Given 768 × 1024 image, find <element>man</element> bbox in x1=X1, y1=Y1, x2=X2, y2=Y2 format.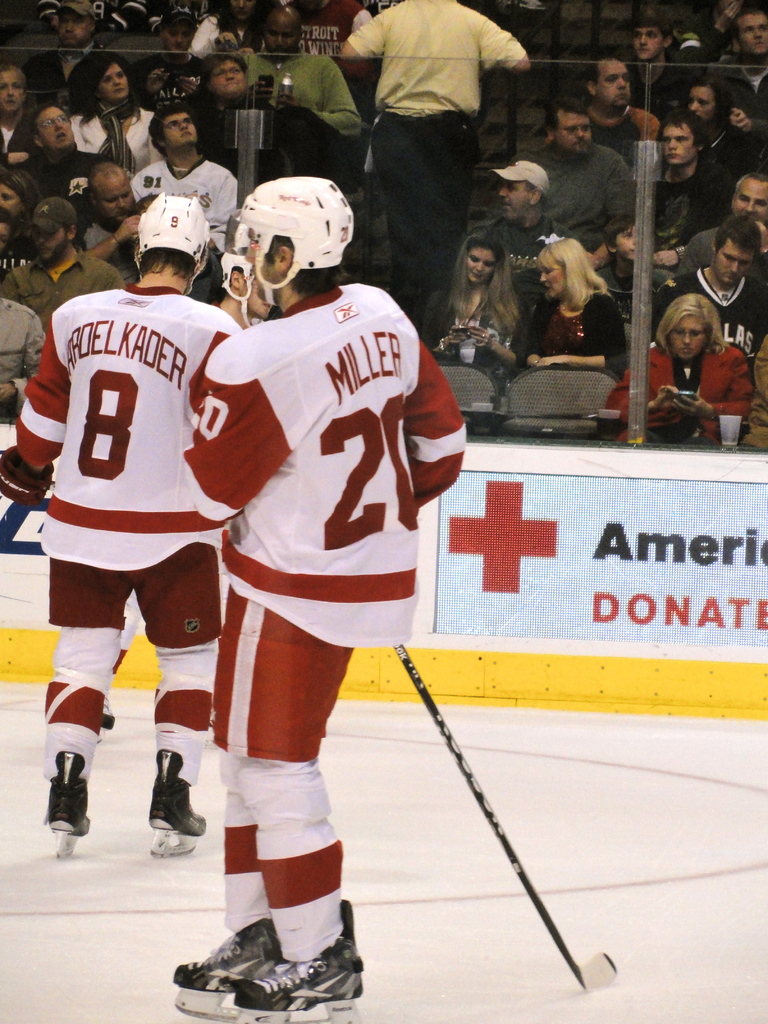
x1=611, y1=11, x2=697, y2=123.
